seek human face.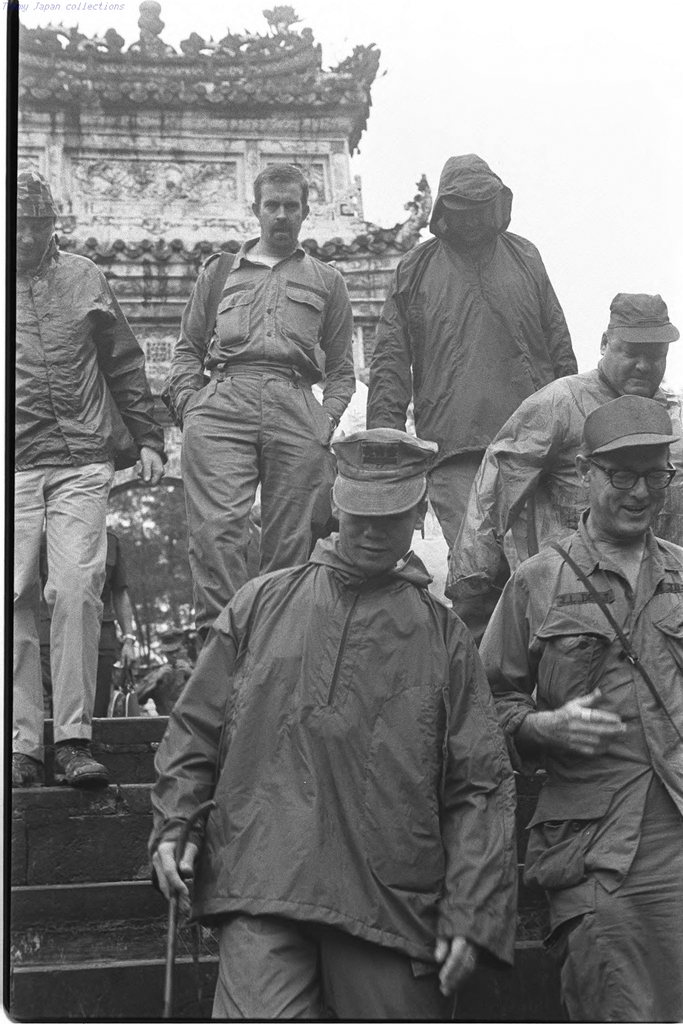
bbox(337, 509, 422, 569).
